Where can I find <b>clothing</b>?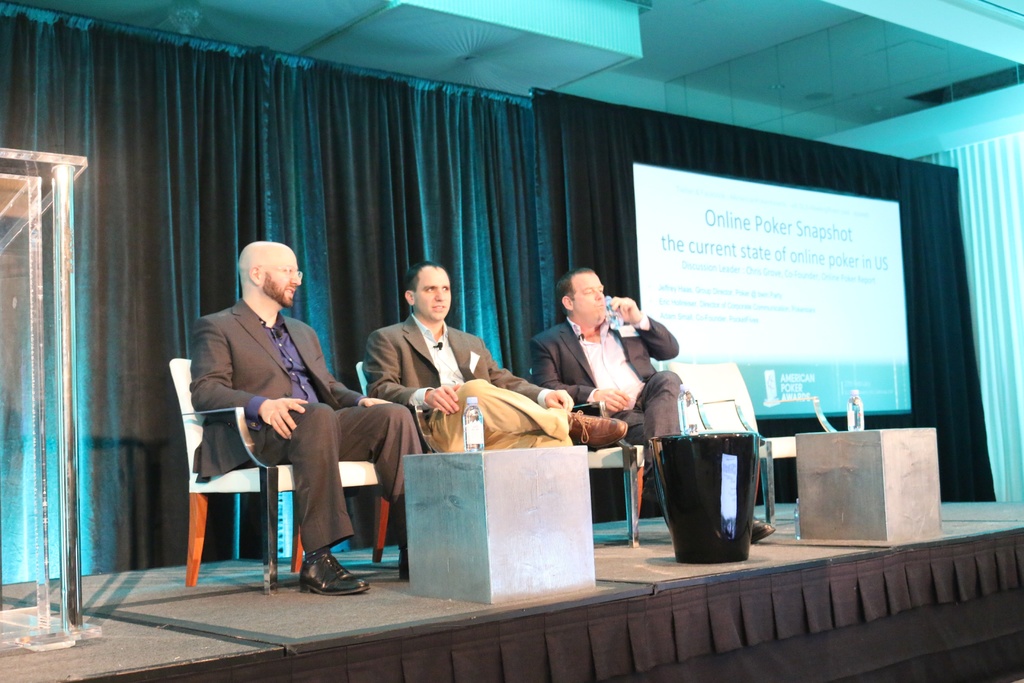
You can find it at x1=527 y1=314 x2=684 y2=454.
